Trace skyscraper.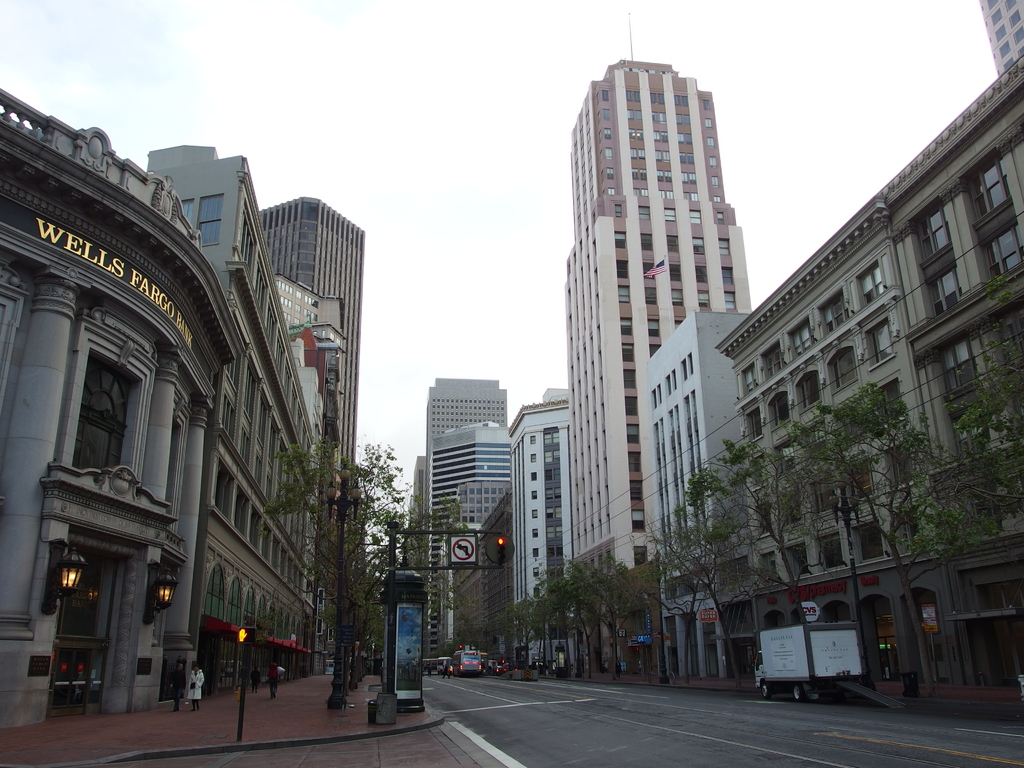
Traced to select_region(560, 52, 750, 668).
